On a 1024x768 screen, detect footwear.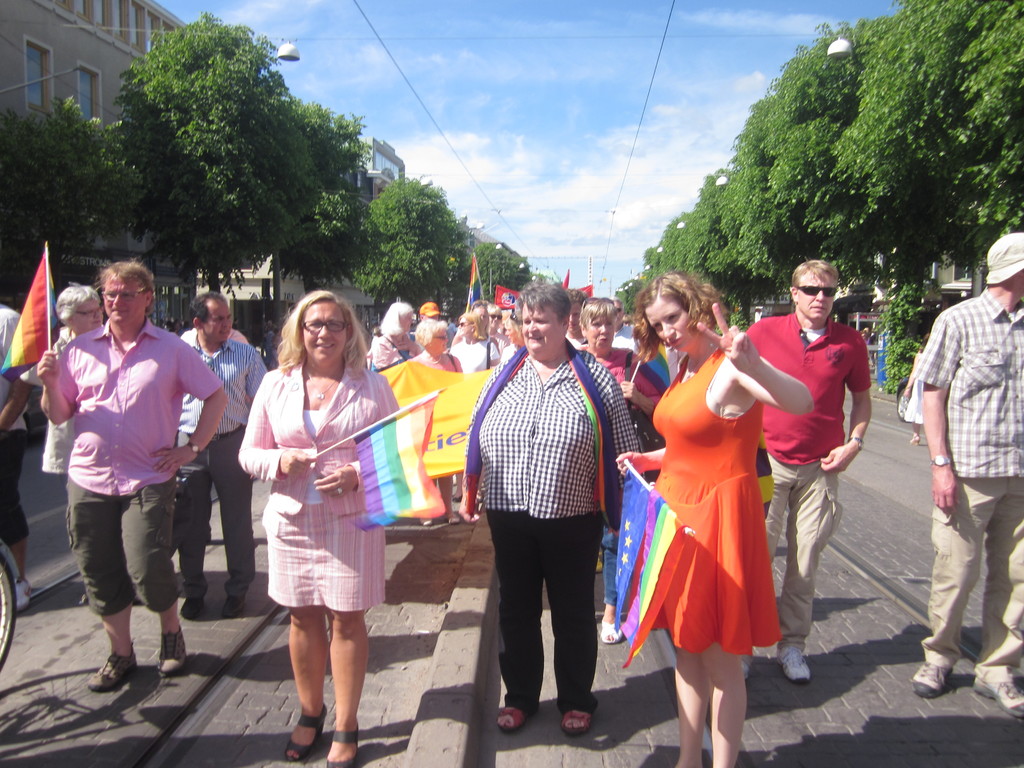
BBox(218, 590, 243, 621).
